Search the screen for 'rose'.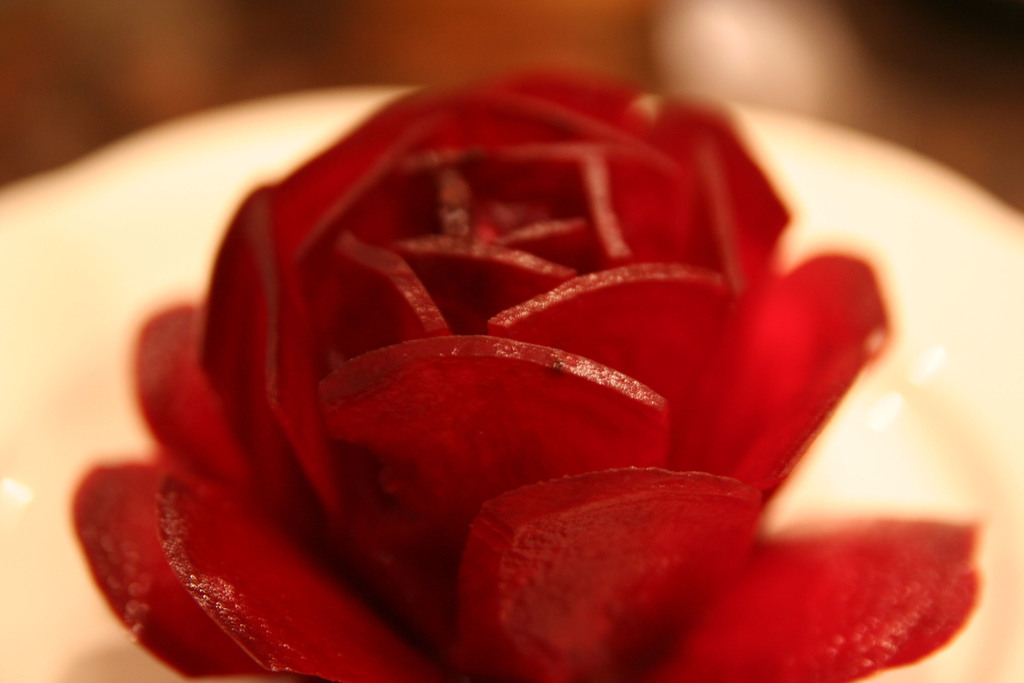
Found at box=[72, 67, 984, 682].
